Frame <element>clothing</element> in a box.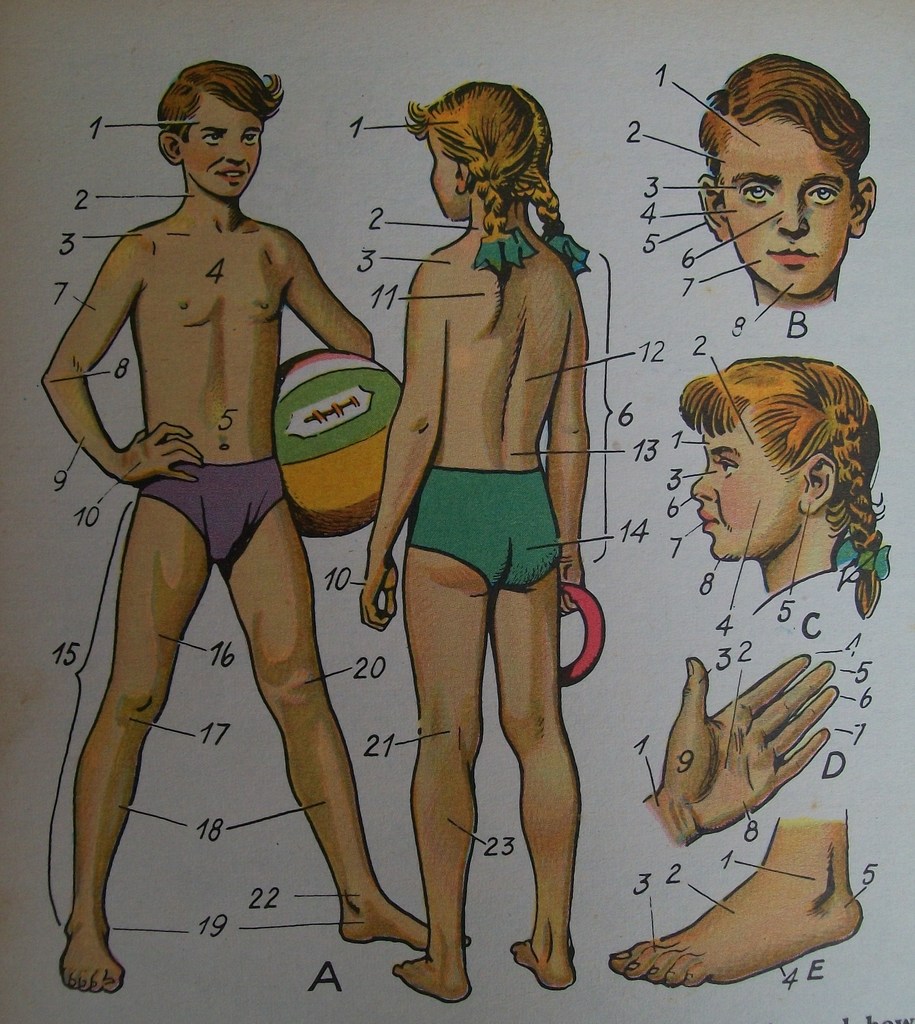
left=403, top=458, right=565, bottom=596.
